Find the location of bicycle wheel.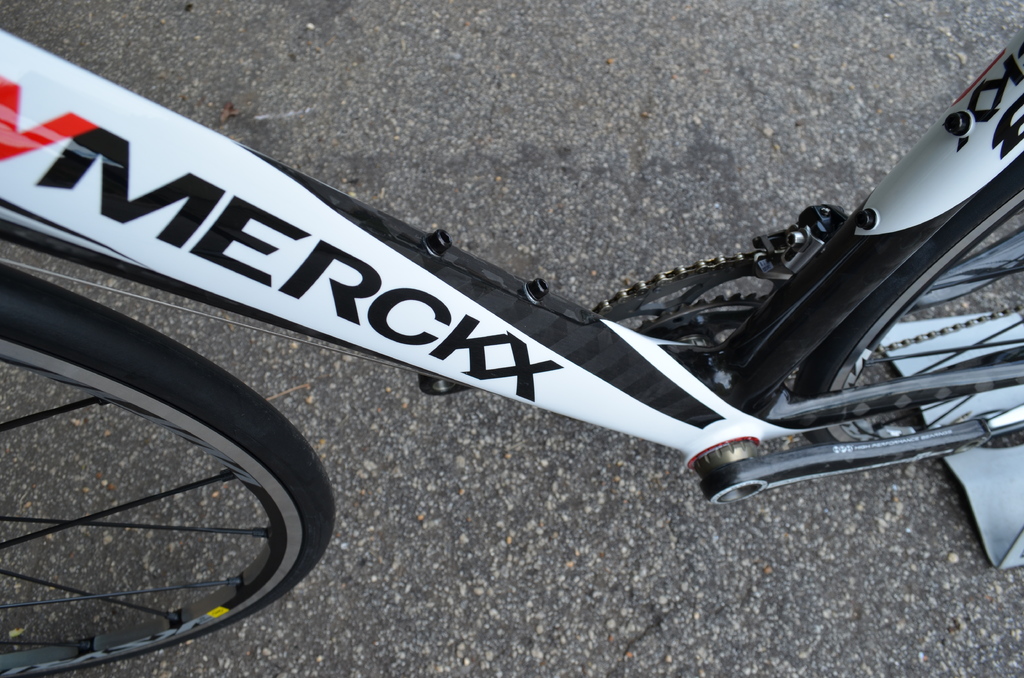
Location: l=789, t=157, r=1023, b=446.
